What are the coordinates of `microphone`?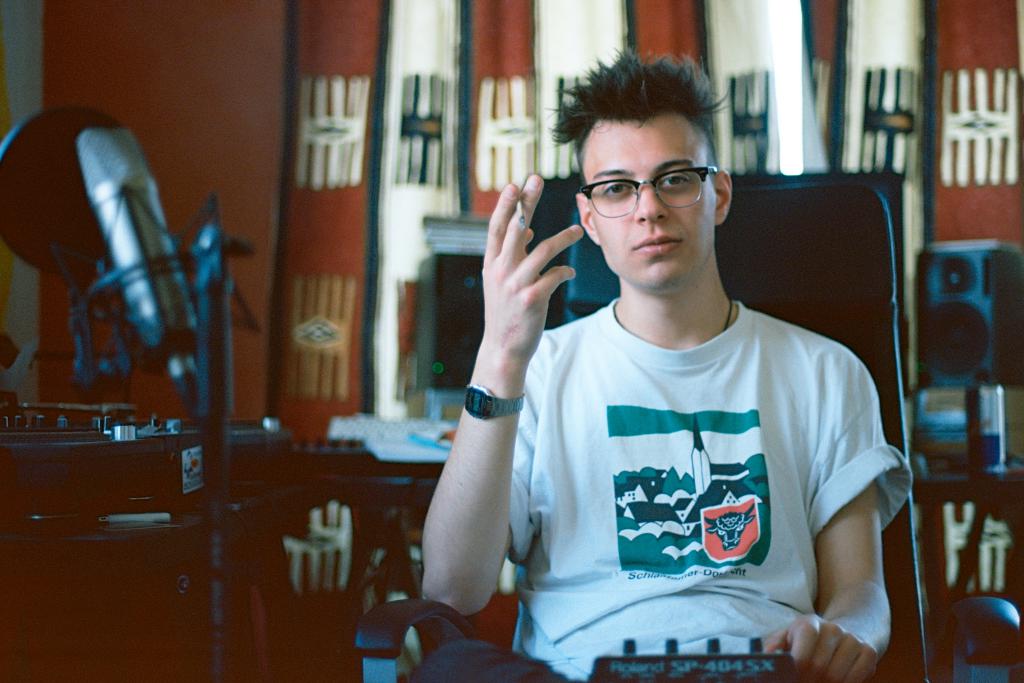
select_region(0, 104, 125, 295).
